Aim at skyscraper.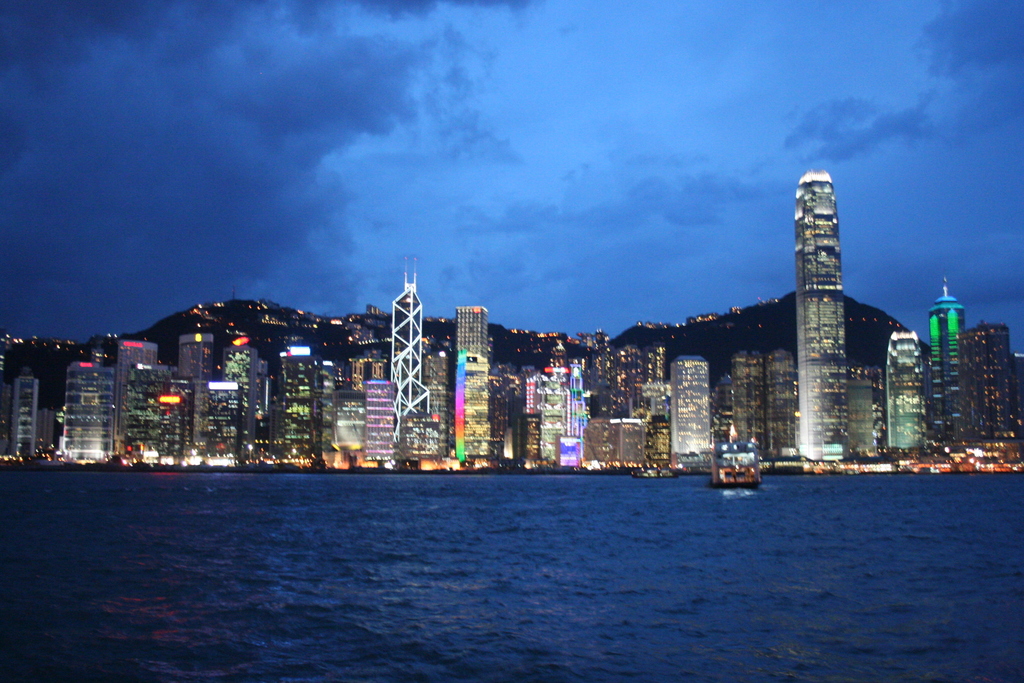
Aimed at <box>615,338,645,427</box>.
